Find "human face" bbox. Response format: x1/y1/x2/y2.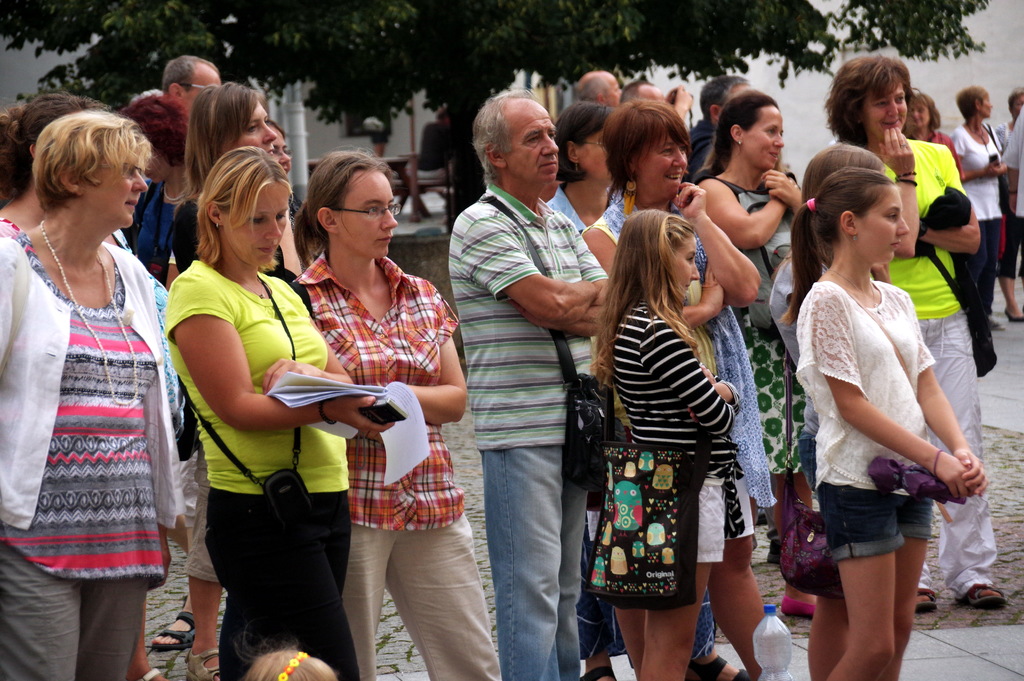
981/92/993/117.
